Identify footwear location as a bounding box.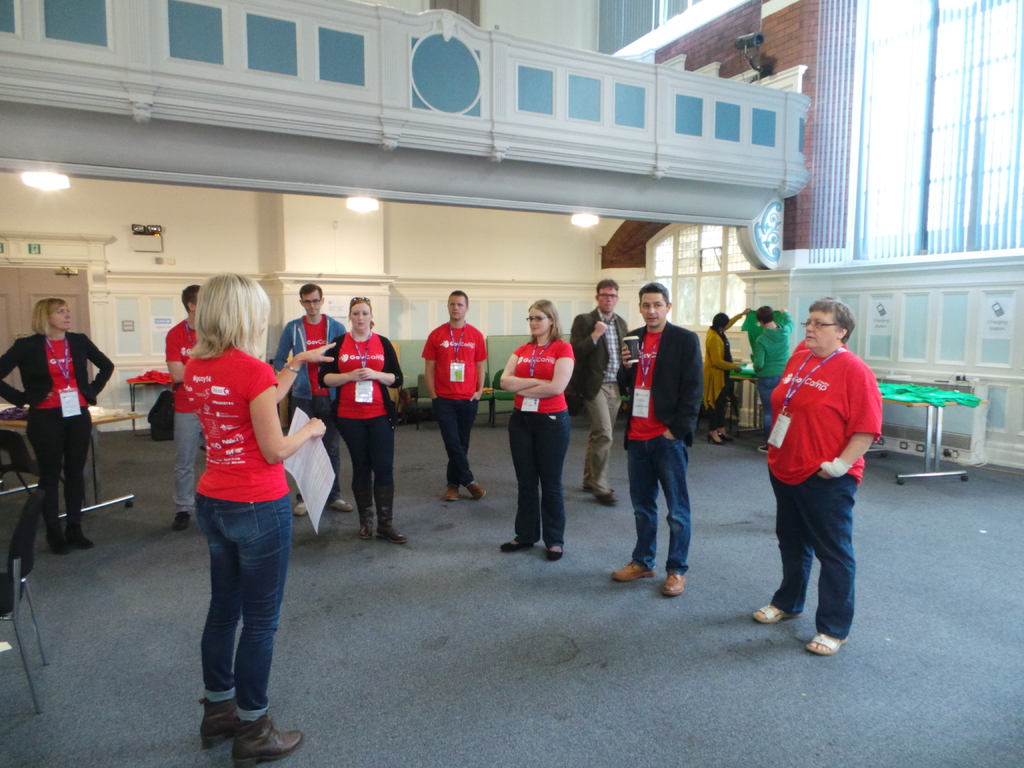
[371, 500, 406, 543].
